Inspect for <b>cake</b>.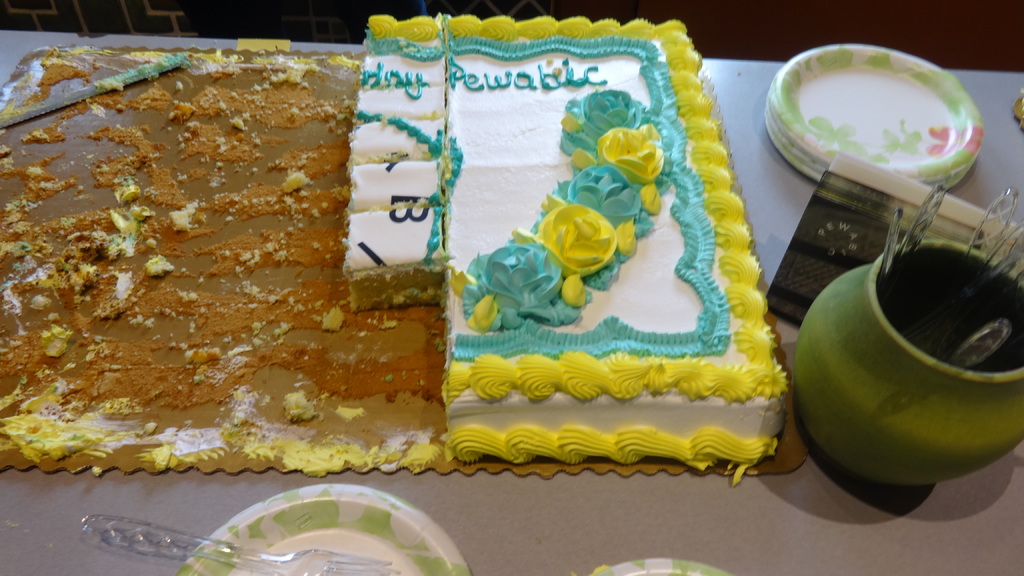
Inspection: [x1=342, y1=12, x2=790, y2=487].
